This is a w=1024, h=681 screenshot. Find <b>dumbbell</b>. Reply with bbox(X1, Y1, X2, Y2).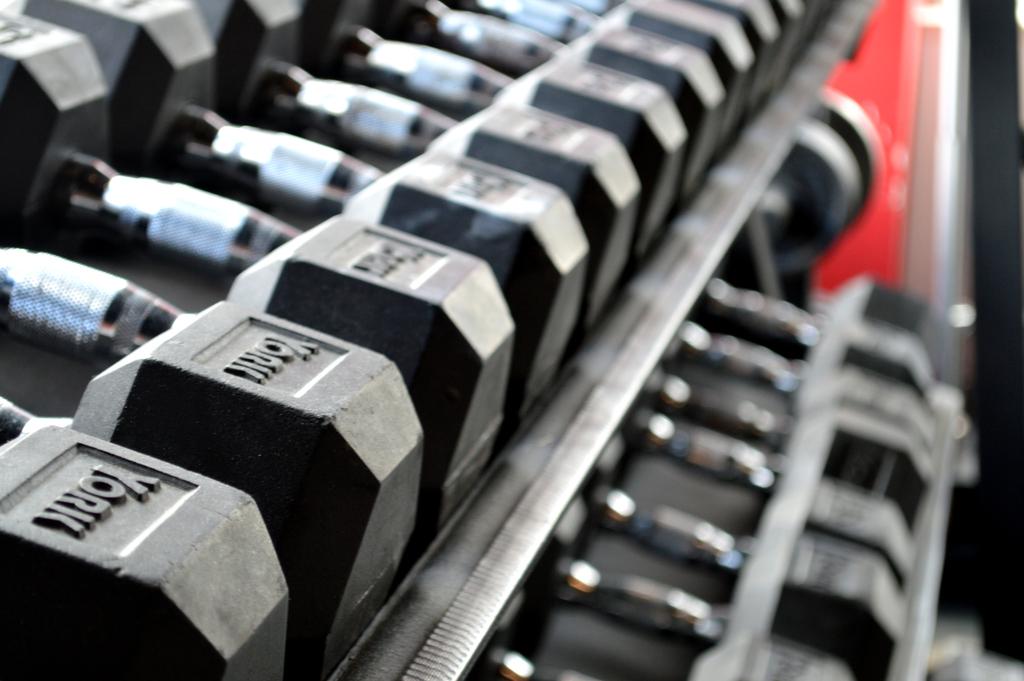
bbox(769, 91, 883, 270).
